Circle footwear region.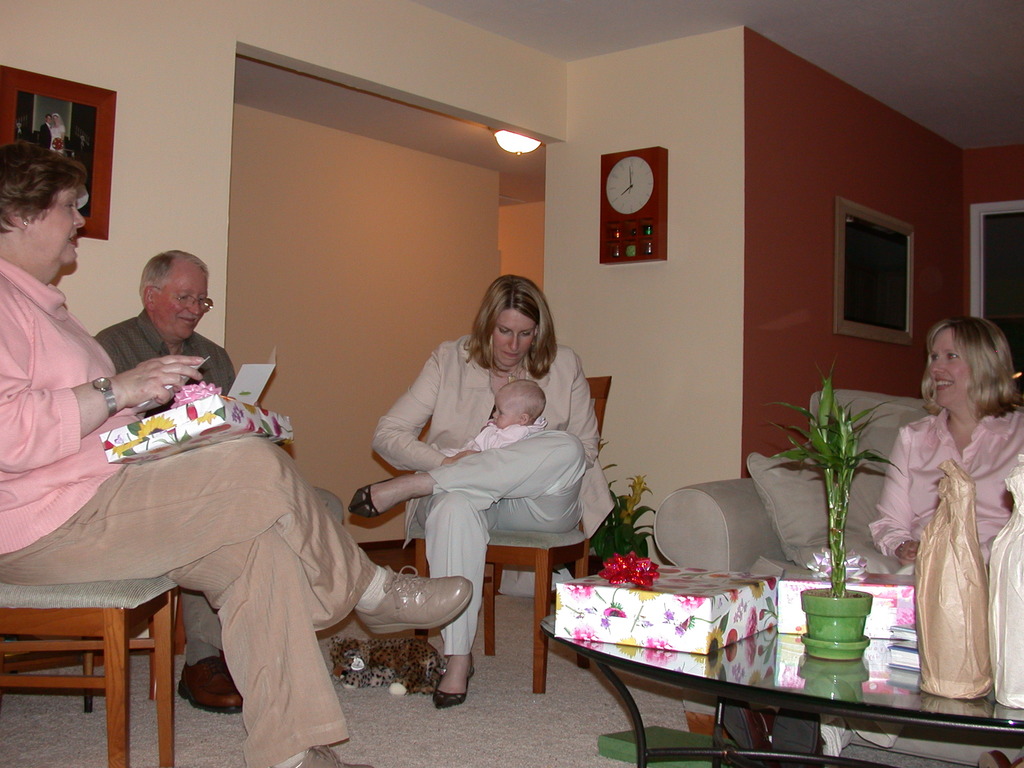
Region: 357, 564, 468, 642.
